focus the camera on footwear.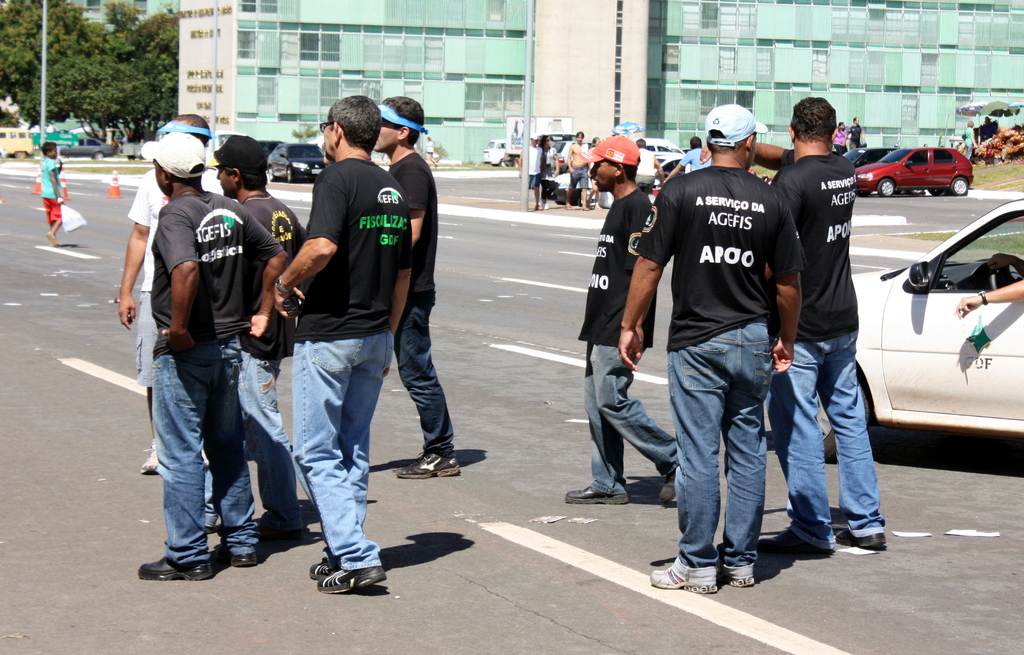
Focus region: <bbox>394, 451, 465, 482</bbox>.
